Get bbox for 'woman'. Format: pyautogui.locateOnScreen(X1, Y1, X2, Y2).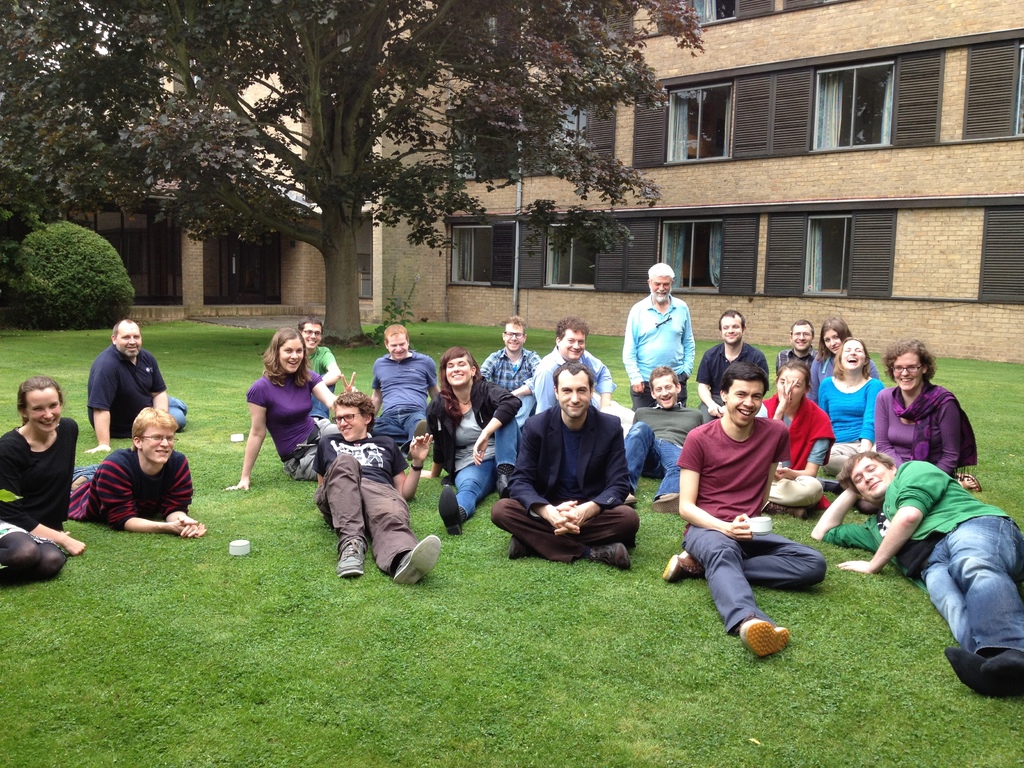
pyautogui.locateOnScreen(808, 318, 879, 406).
